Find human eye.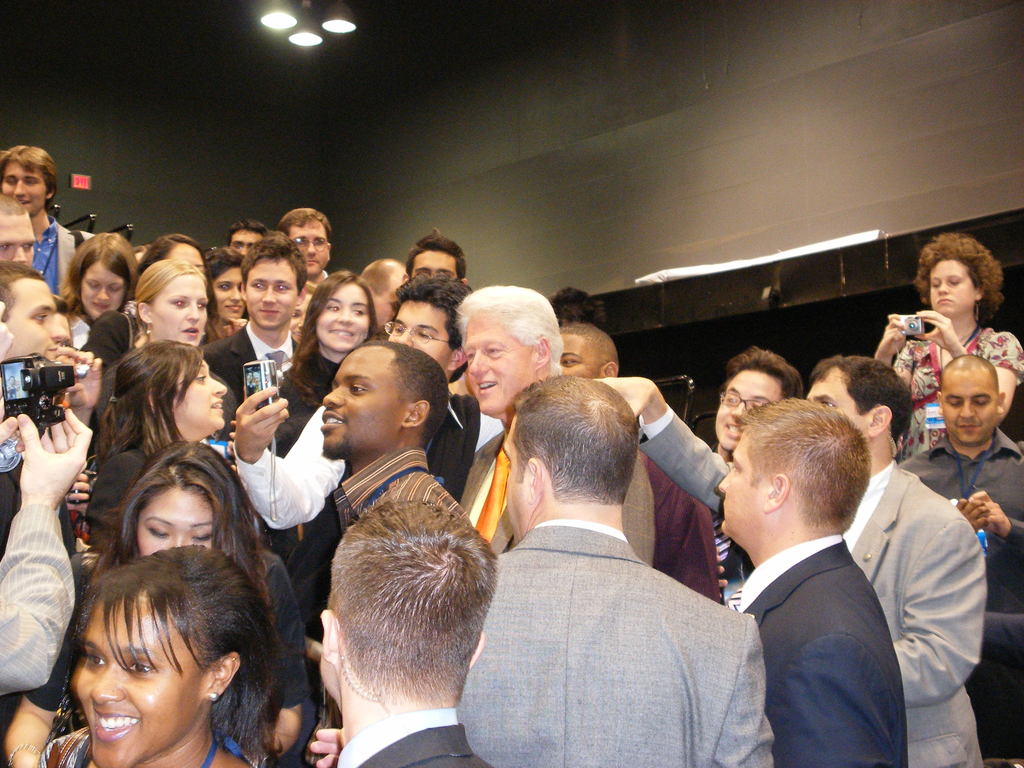
<box>170,300,185,307</box>.
